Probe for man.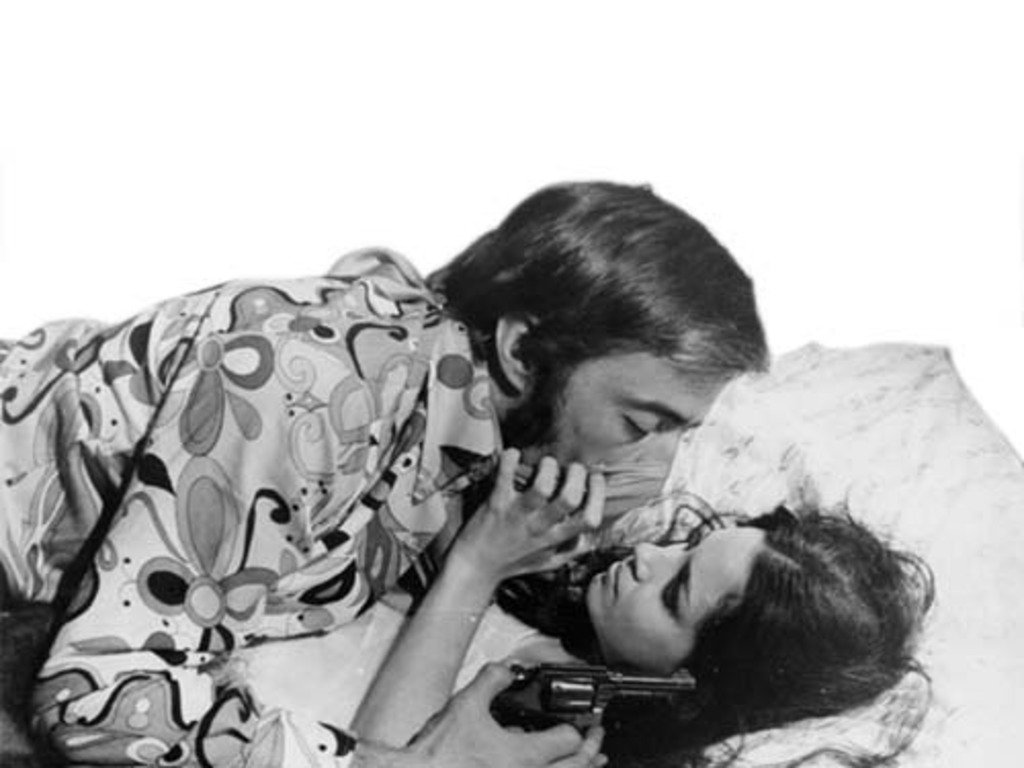
Probe result: pyautogui.locateOnScreen(20, 162, 938, 756).
